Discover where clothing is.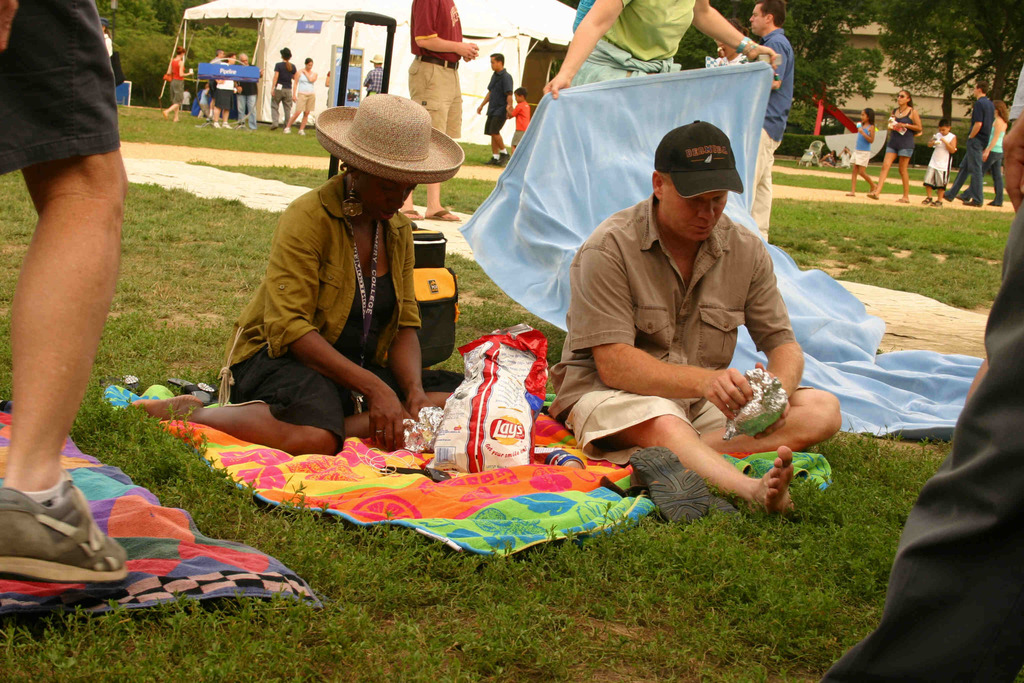
Discovered at 0/0/127/177.
